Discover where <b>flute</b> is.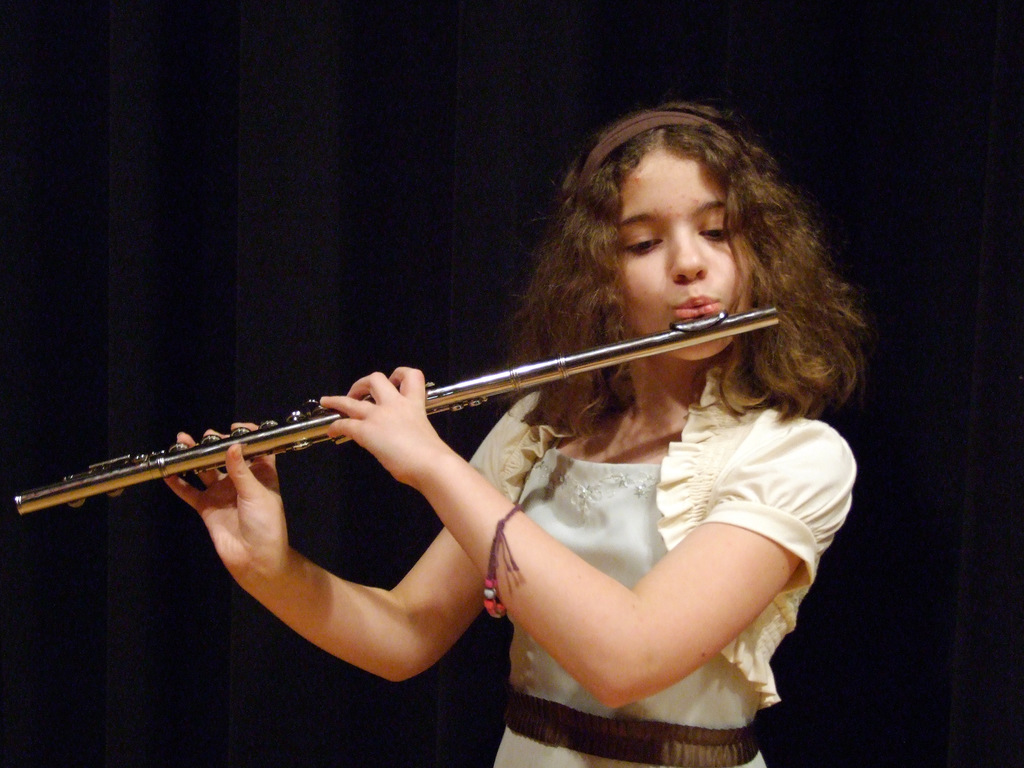
Discovered at bbox=[14, 302, 781, 515].
